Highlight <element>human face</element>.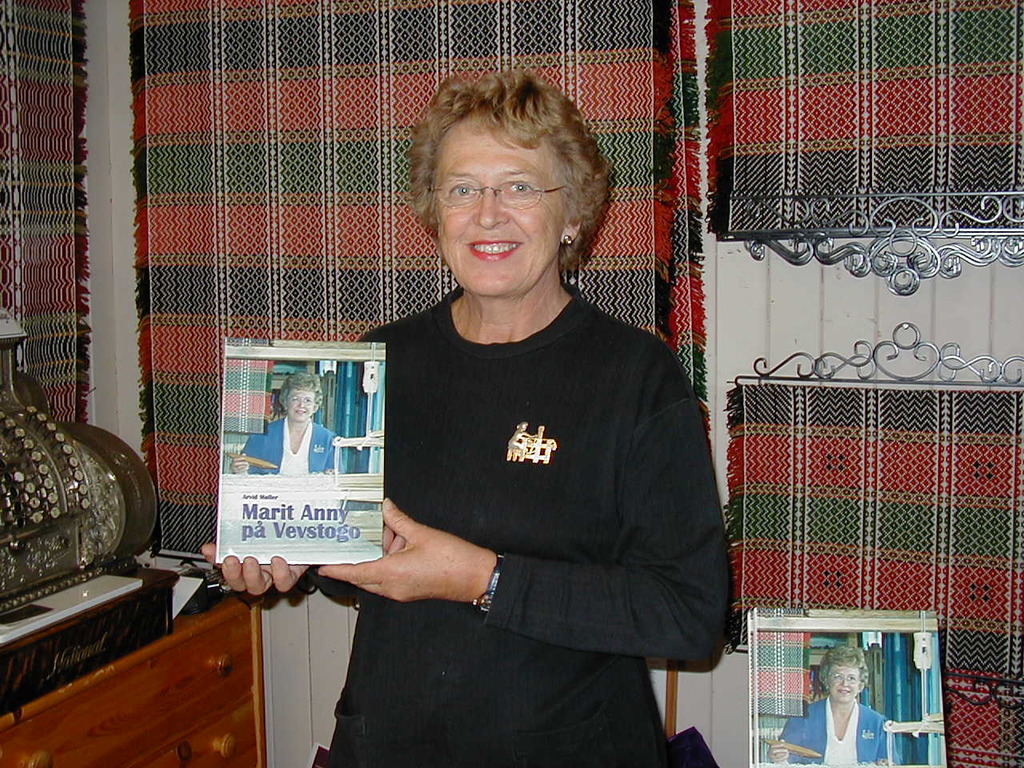
Highlighted region: locate(434, 114, 566, 294).
